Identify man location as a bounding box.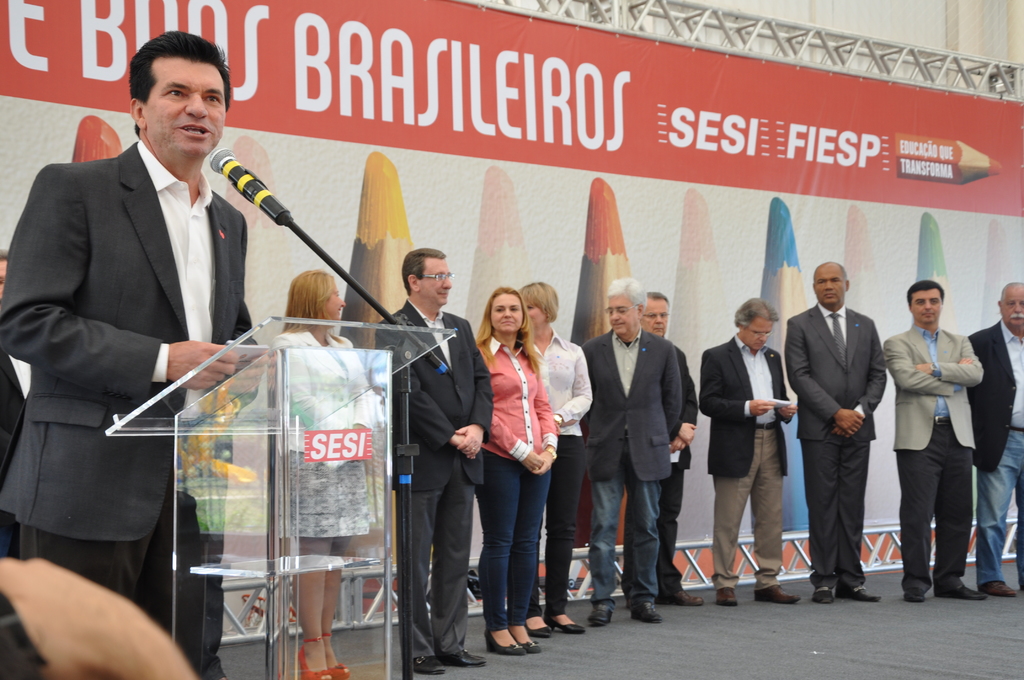
select_region(967, 278, 1023, 601).
